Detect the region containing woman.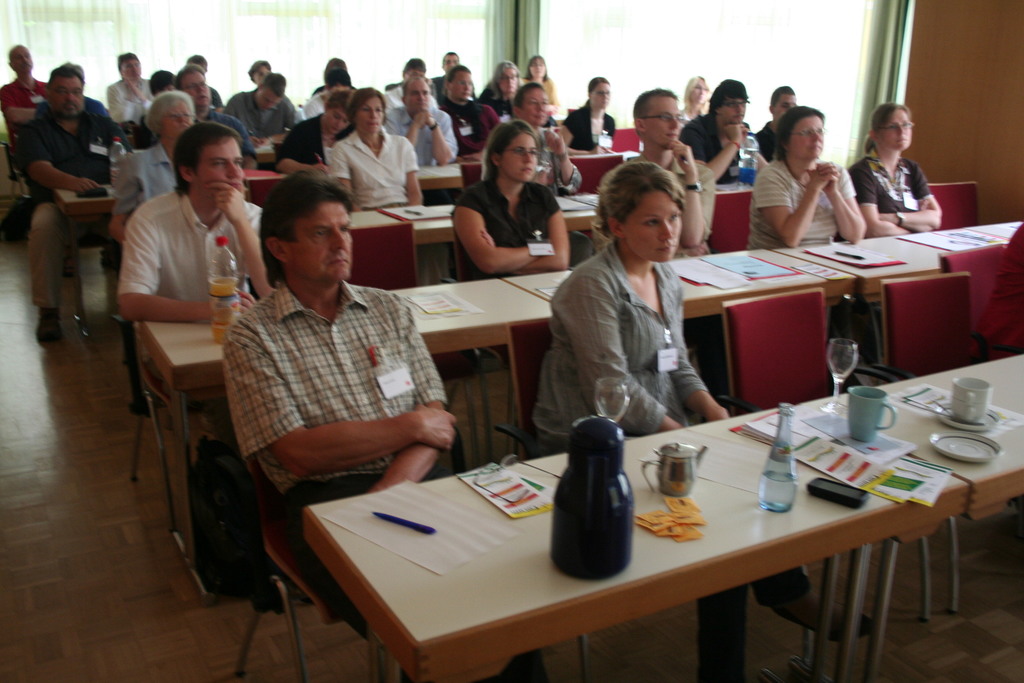
l=268, t=94, r=356, b=169.
